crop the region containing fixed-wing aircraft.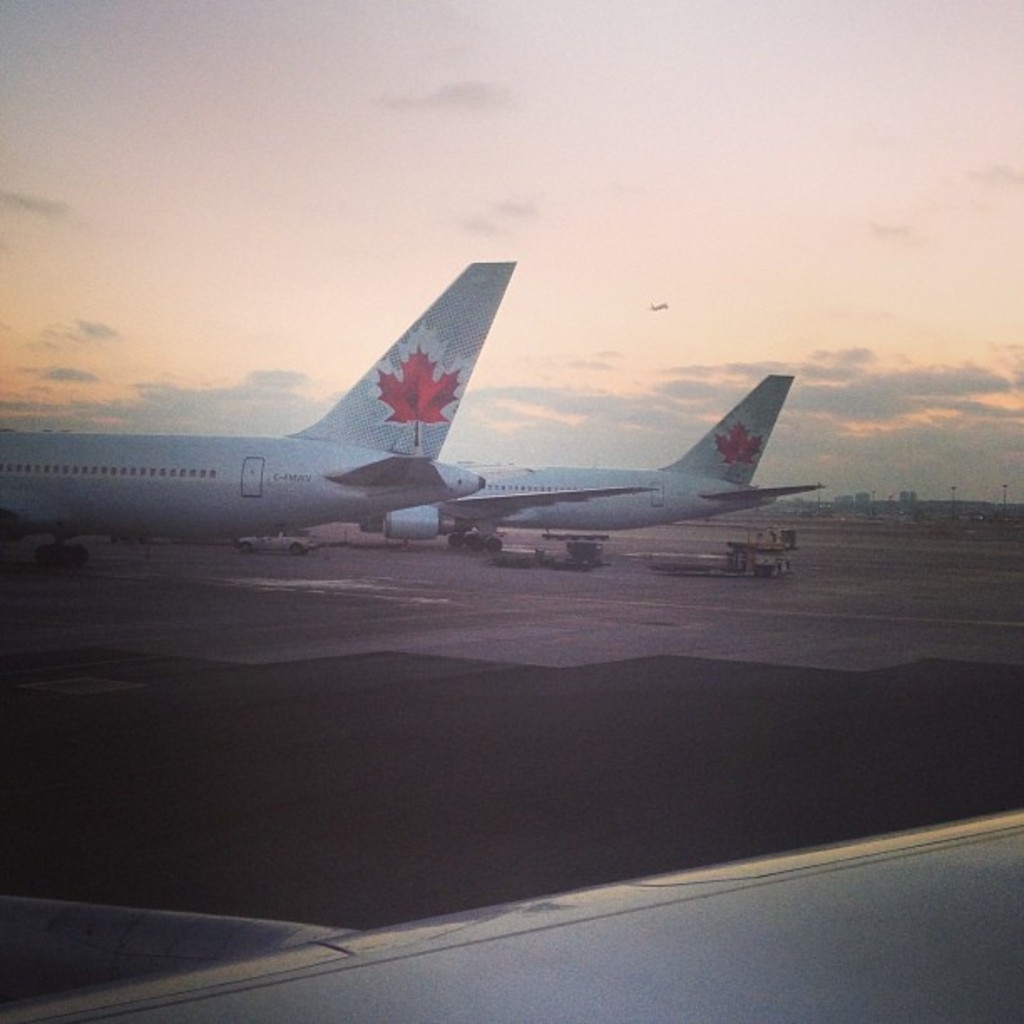
Crop region: <box>0,264,515,554</box>.
